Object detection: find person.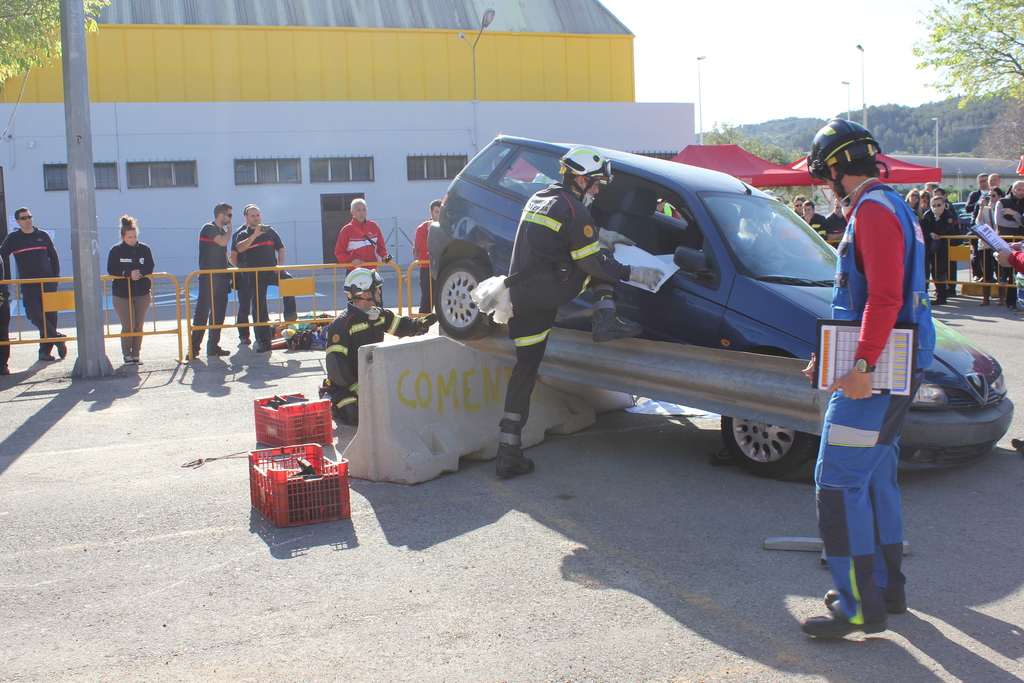
{"x1": 313, "y1": 264, "x2": 440, "y2": 429}.
